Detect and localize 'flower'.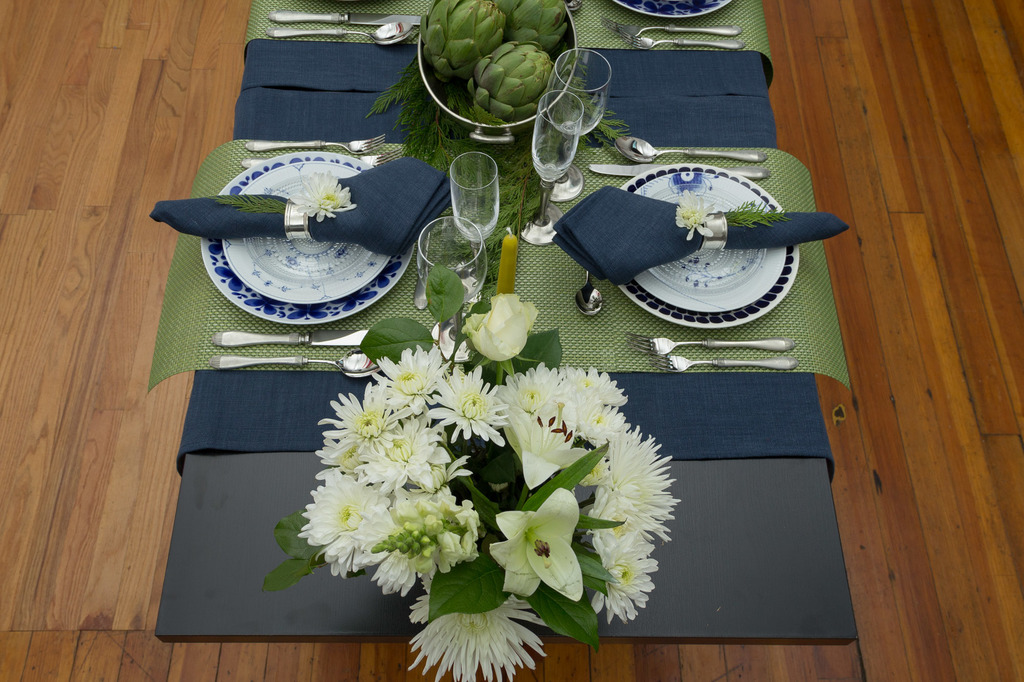
Localized at [left=355, top=489, right=479, bottom=598].
